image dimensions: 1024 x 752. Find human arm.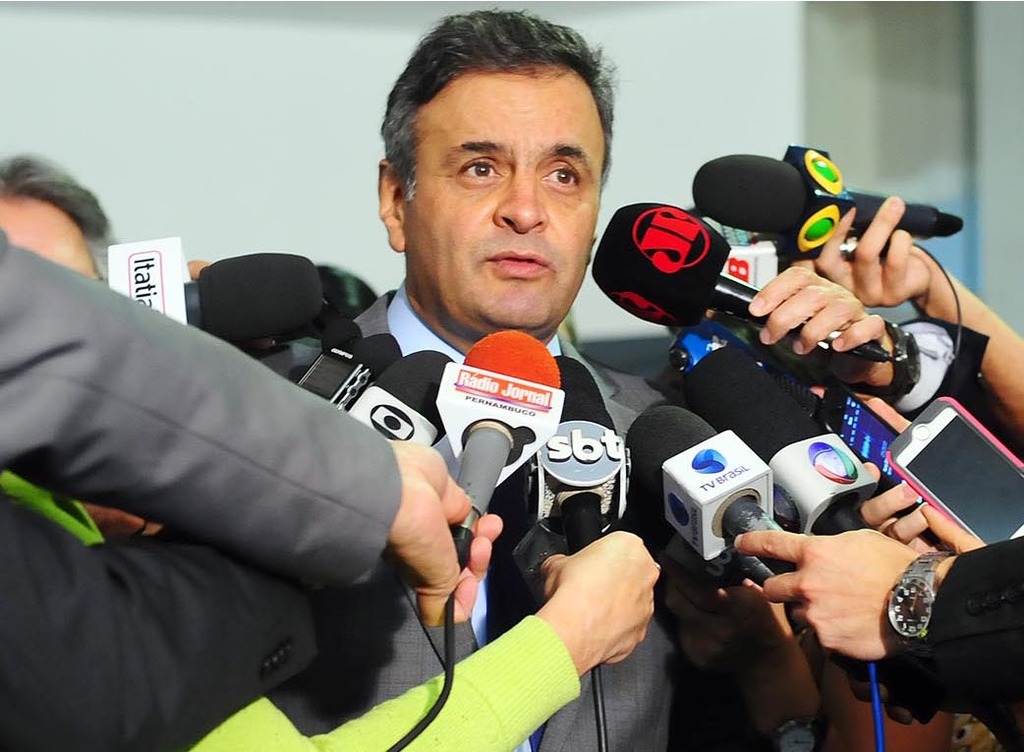
l=0, t=225, r=506, b=625.
